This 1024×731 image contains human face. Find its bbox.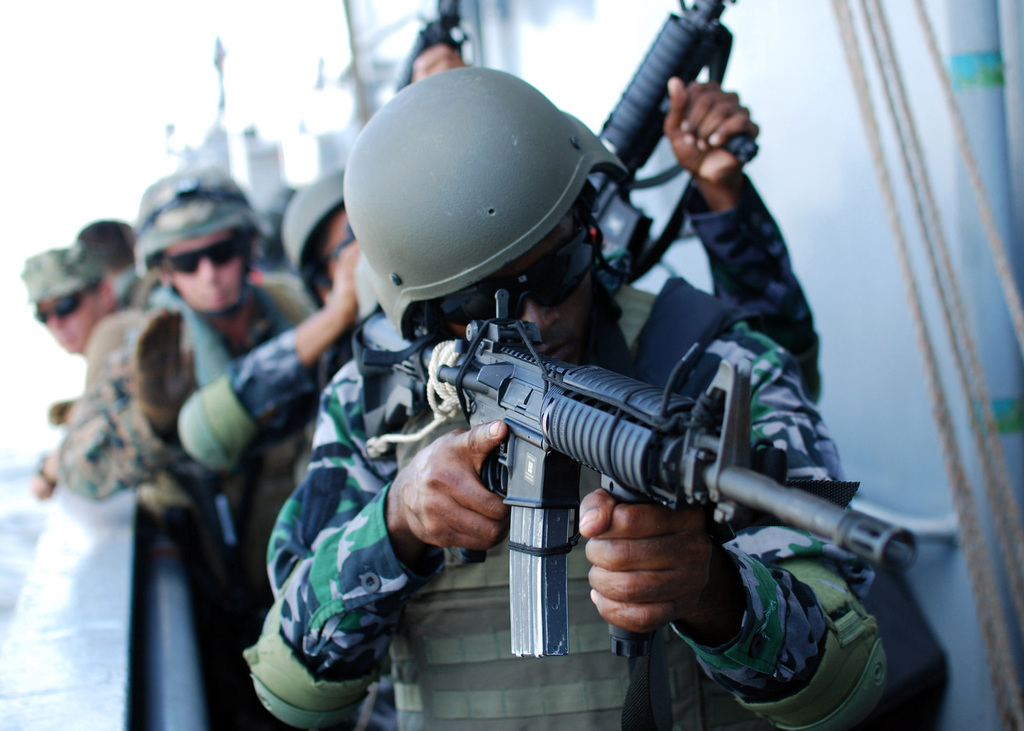
bbox=[34, 282, 103, 354].
